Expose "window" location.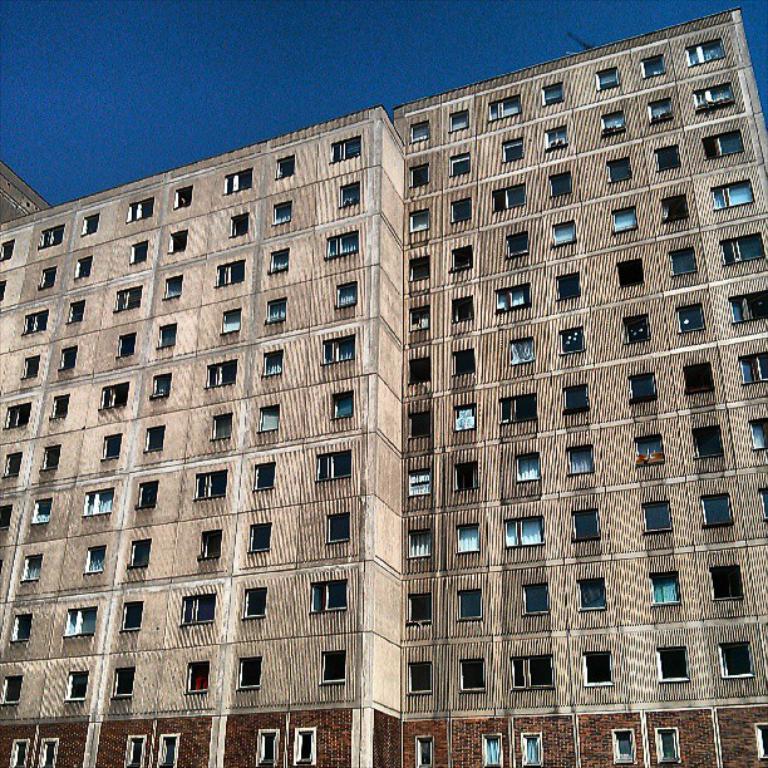
Exposed at locate(516, 655, 561, 690).
